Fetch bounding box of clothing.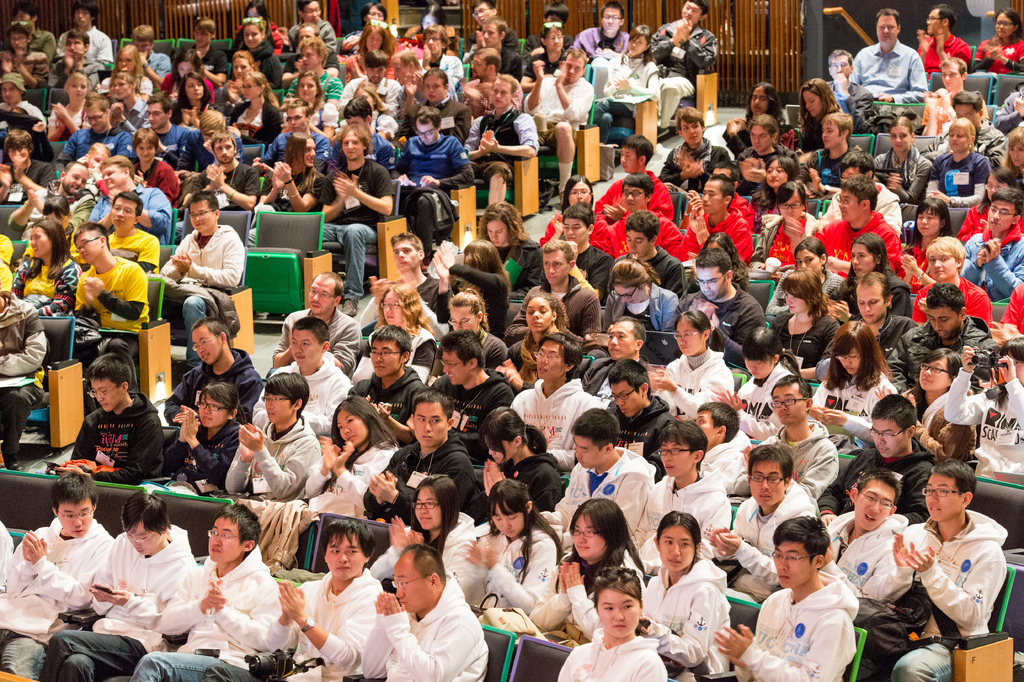
Bbox: [x1=164, y1=342, x2=264, y2=432].
